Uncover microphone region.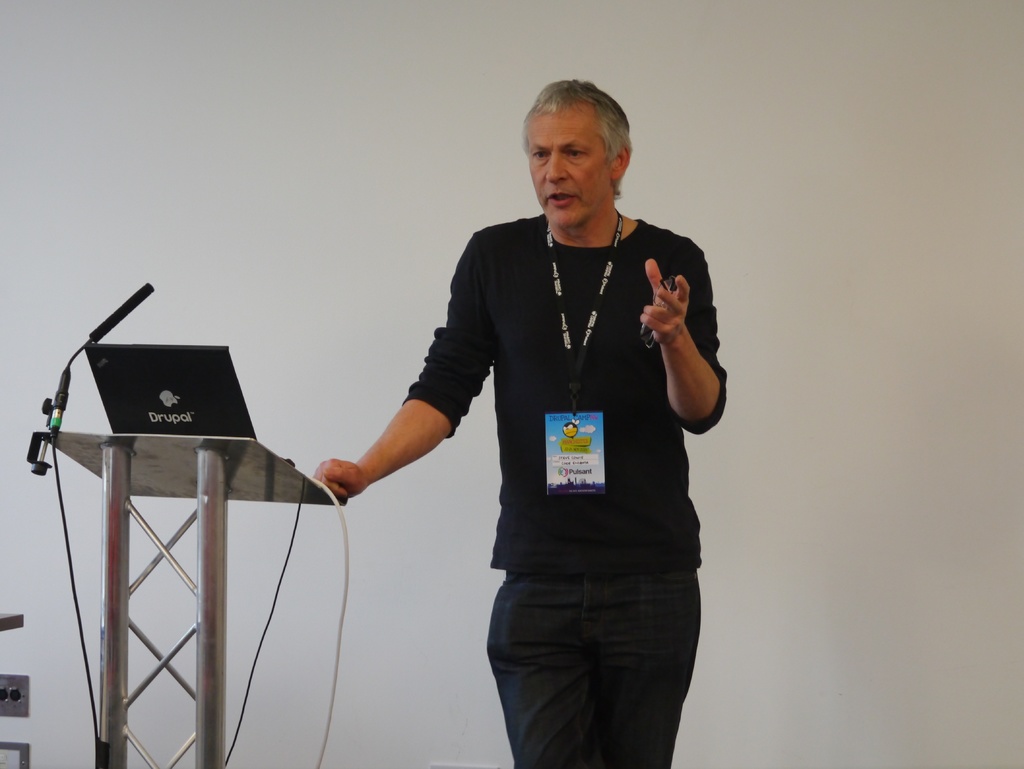
Uncovered: region(90, 279, 159, 348).
